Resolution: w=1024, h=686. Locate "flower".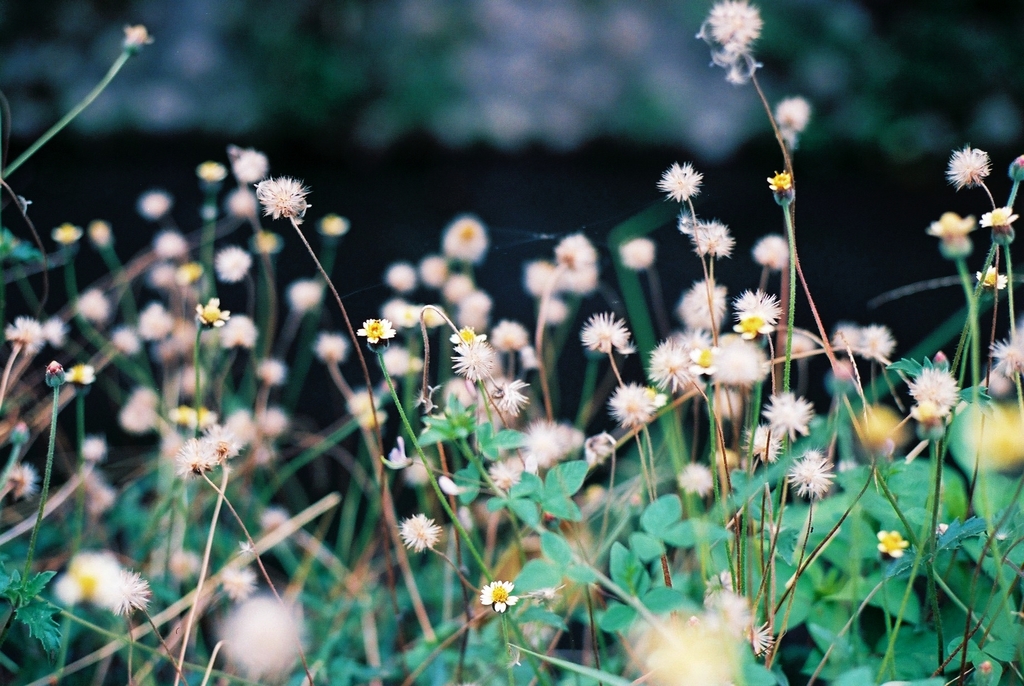
l=15, t=462, r=47, b=500.
